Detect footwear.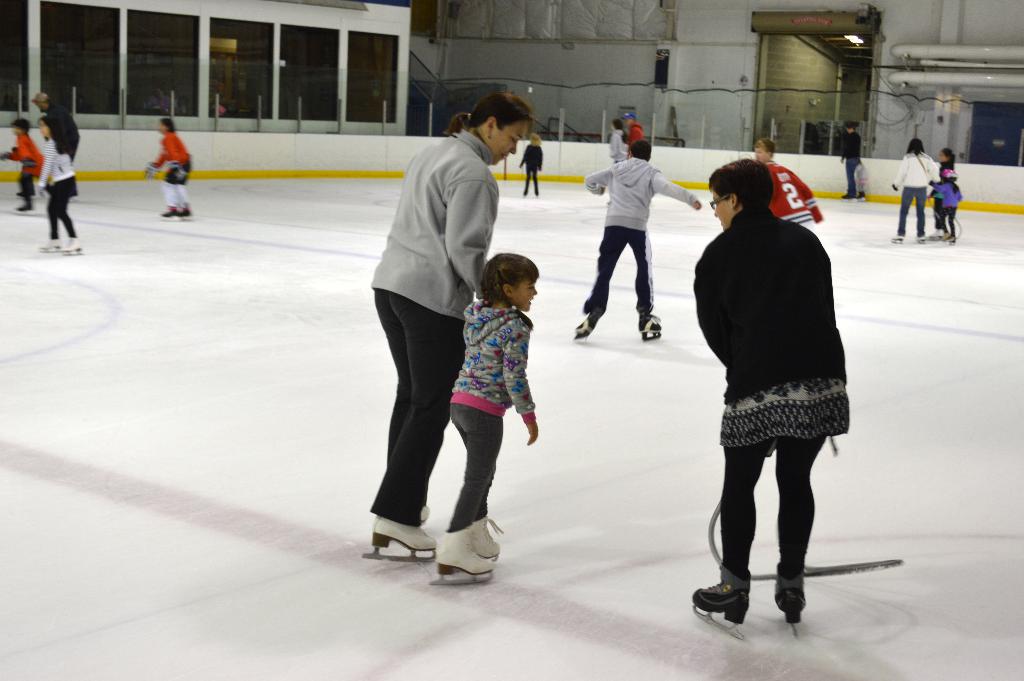
Detected at BBox(463, 516, 502, 557).
